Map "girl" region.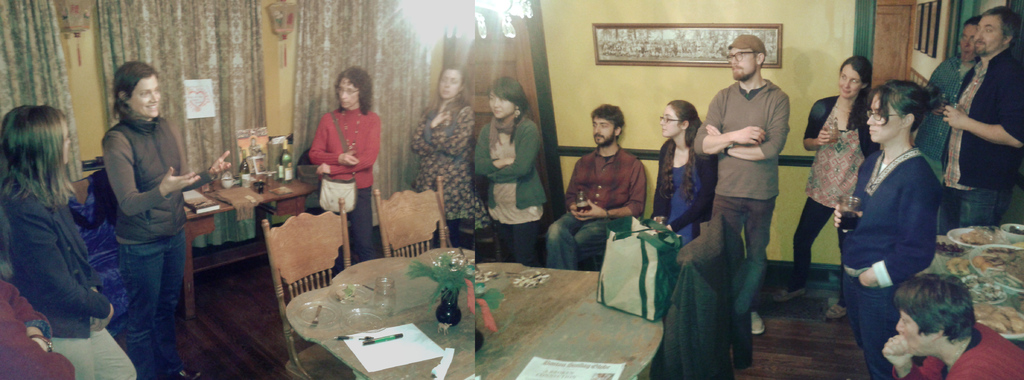
Mapped to <region>829, 74, 939, 379</region>.
